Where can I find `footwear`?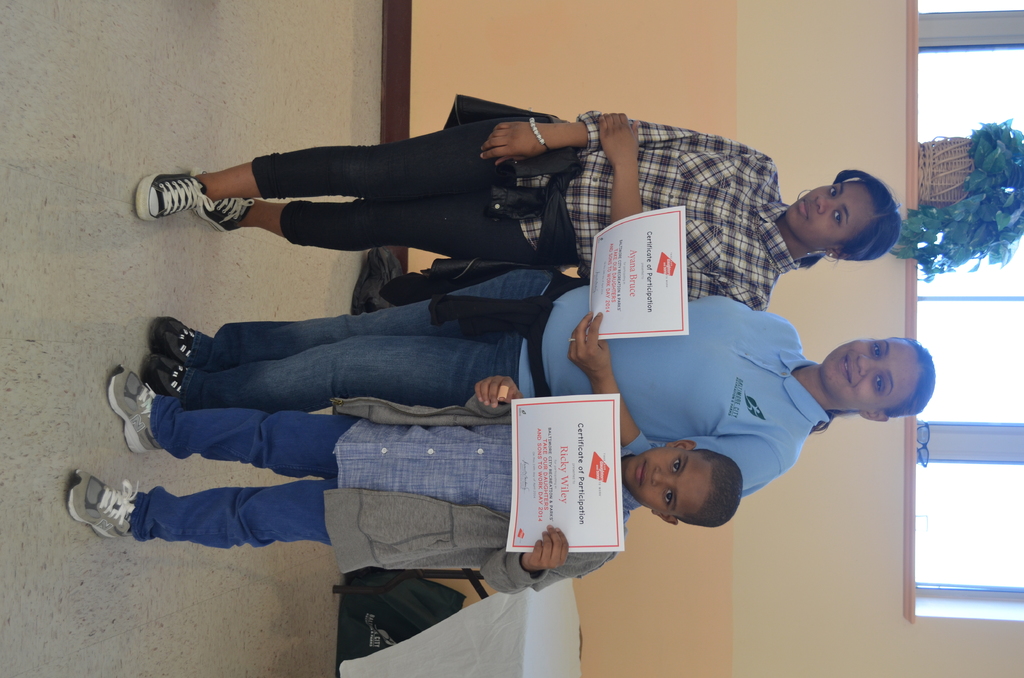
You can find it at 196/172/255/231.
